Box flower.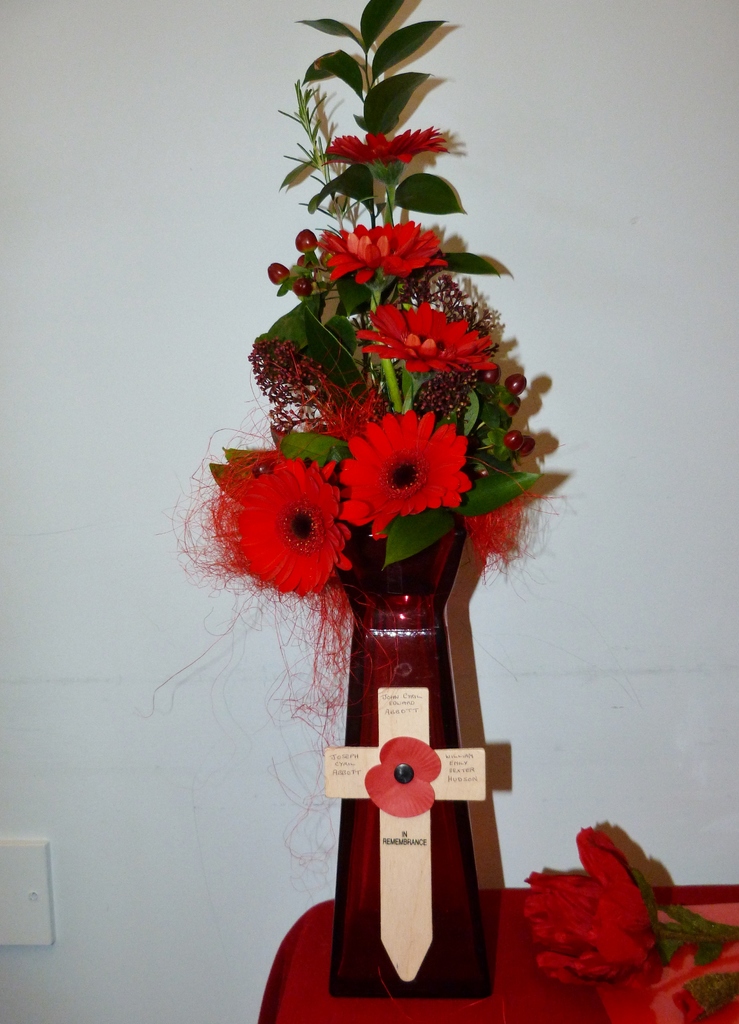
BBox(325, 218, 453, 281).
